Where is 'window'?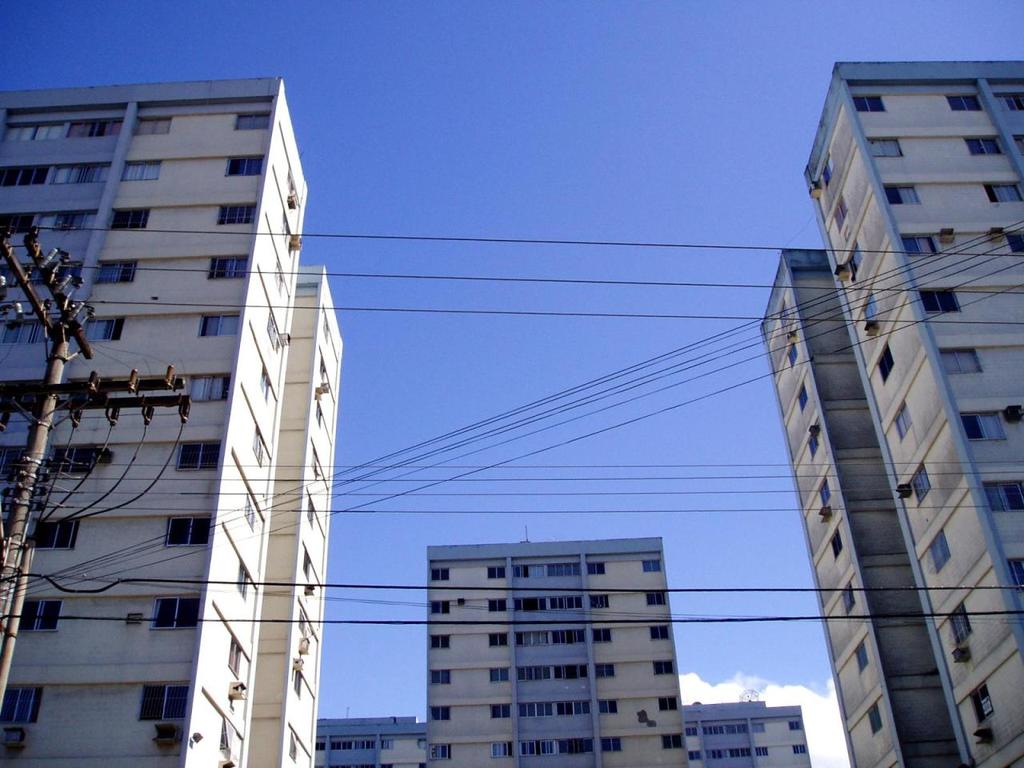
287/727/301/767.
